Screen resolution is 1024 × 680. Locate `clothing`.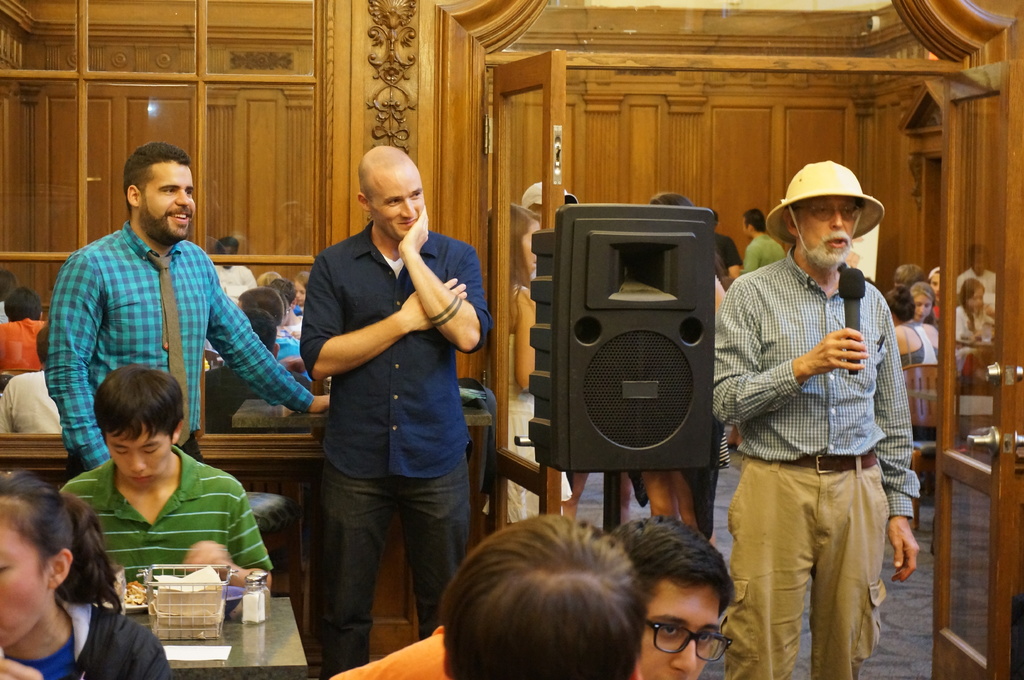
BBox(0, 299, 9, 329).
